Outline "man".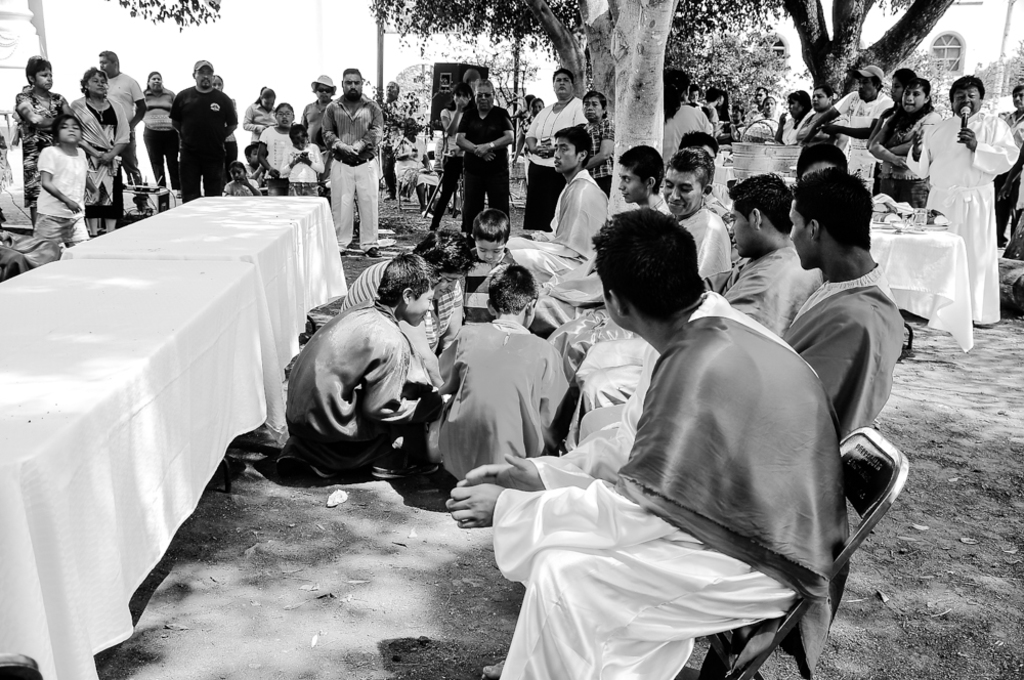
Outline: select_region(345, 222, 474, 360).
